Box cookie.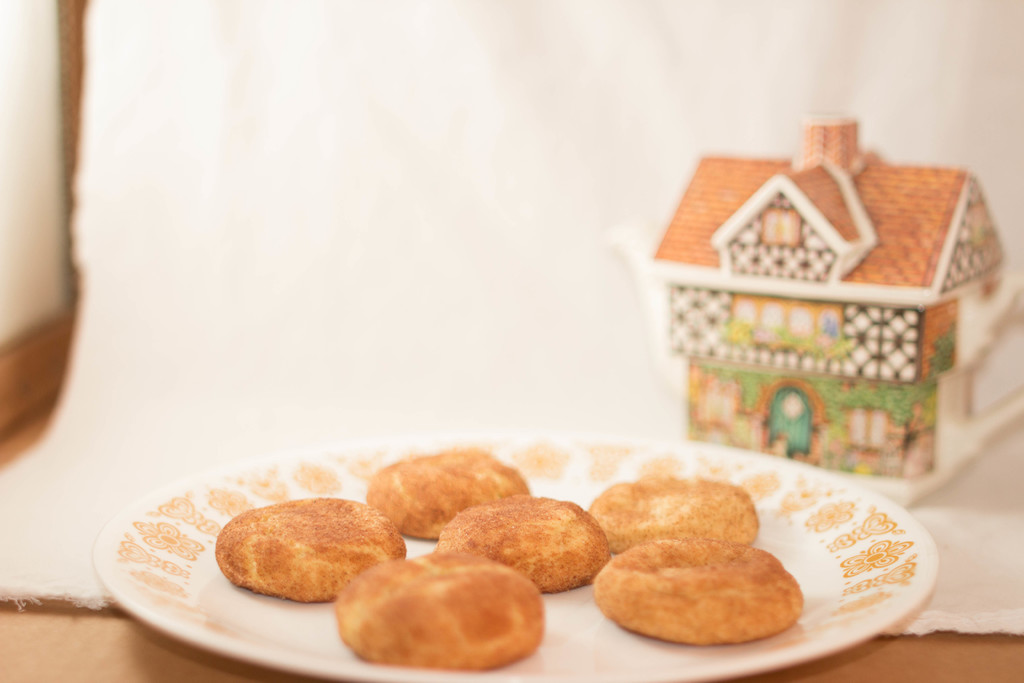
[334,548,544,670].
